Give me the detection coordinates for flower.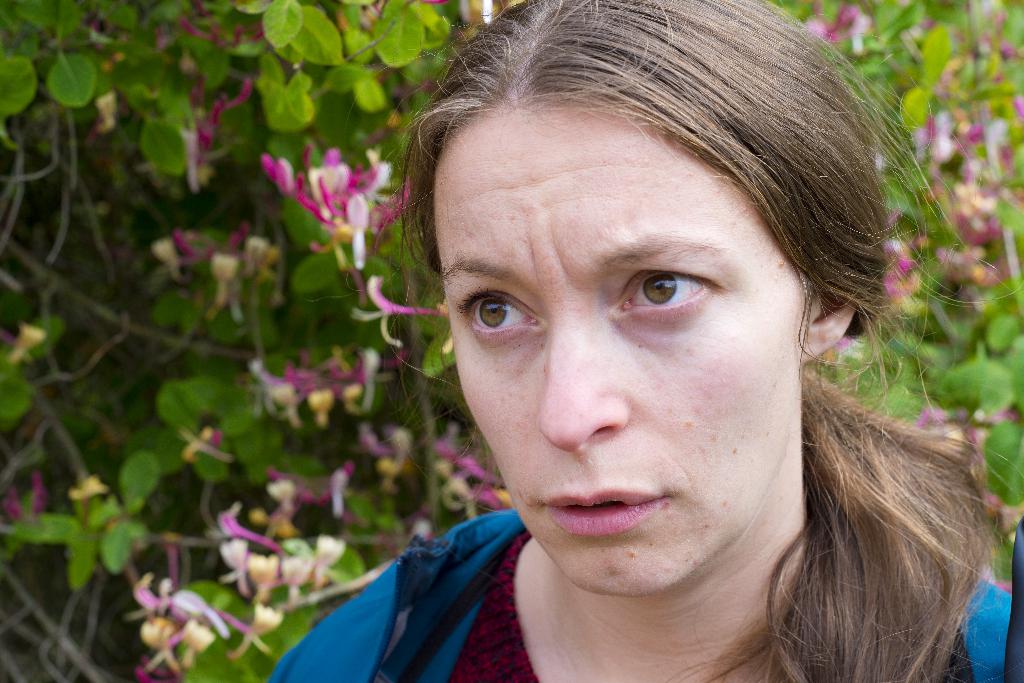
box=[350, 274, 436, 352].
